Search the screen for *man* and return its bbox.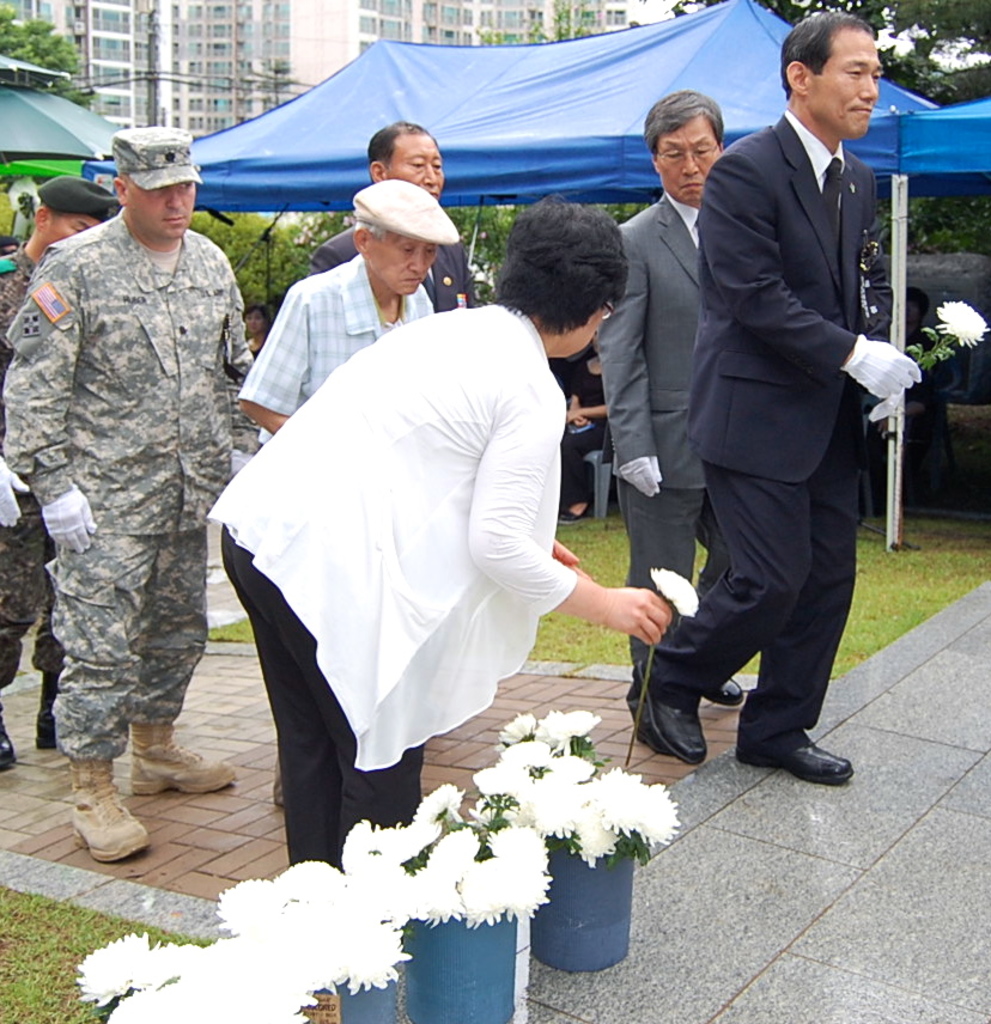
Found: {"left": 223, "top": 178, "right": 470, "bottom": 440}.
